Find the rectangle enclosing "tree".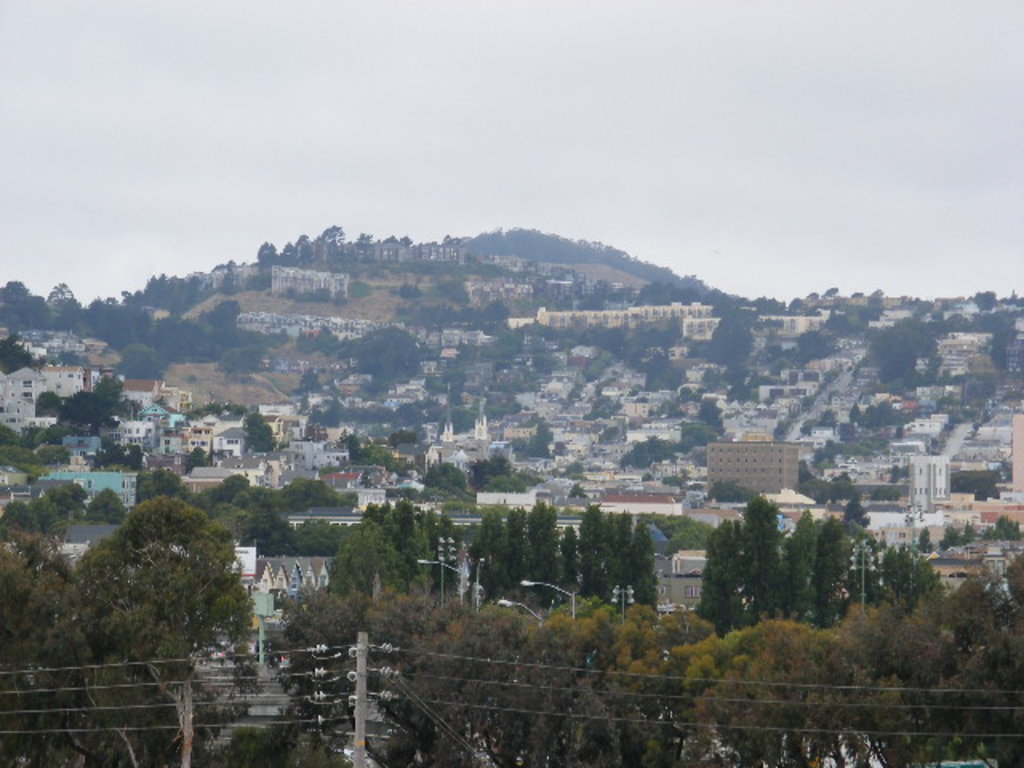
bbox=(62, 389, 110, 429).
